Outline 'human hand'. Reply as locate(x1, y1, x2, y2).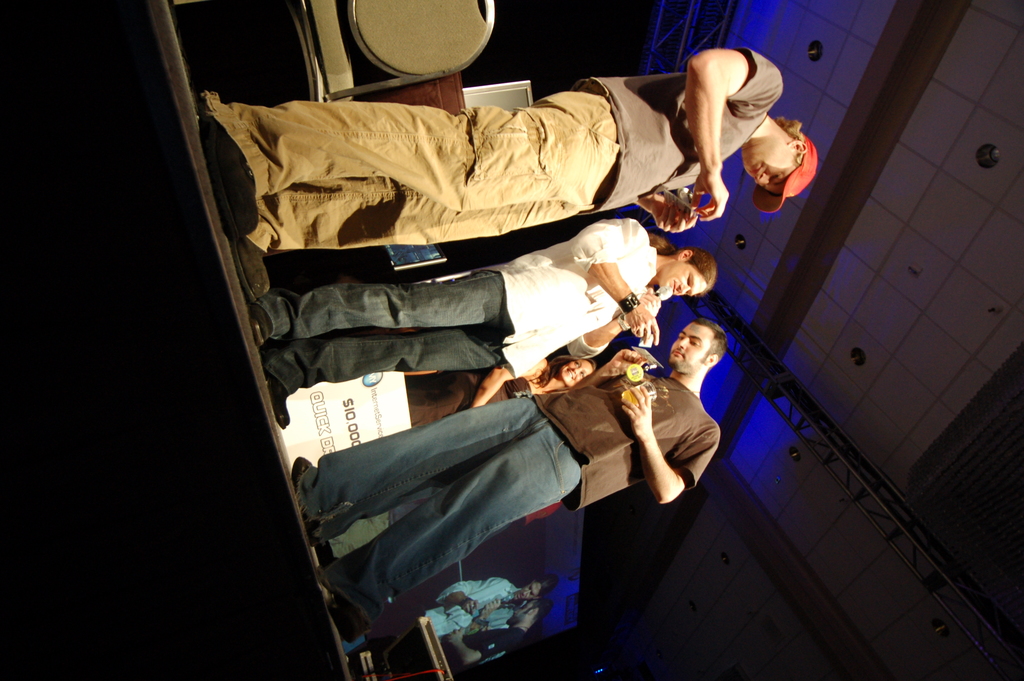
locate(647, 193, 700, 233).
